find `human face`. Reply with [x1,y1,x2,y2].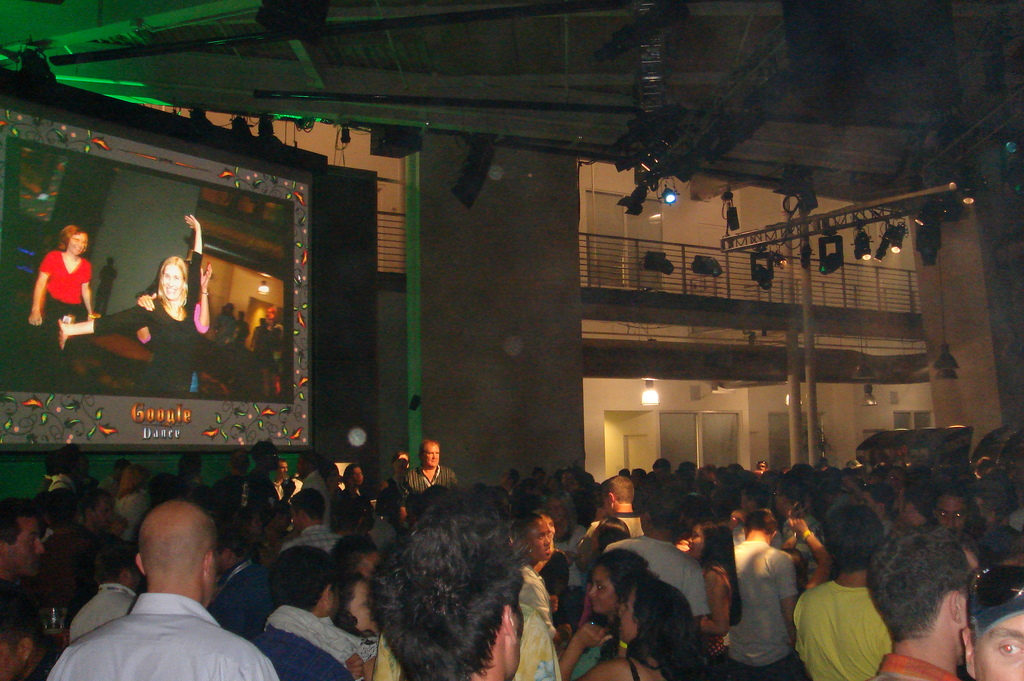
[686,525,705,558].
